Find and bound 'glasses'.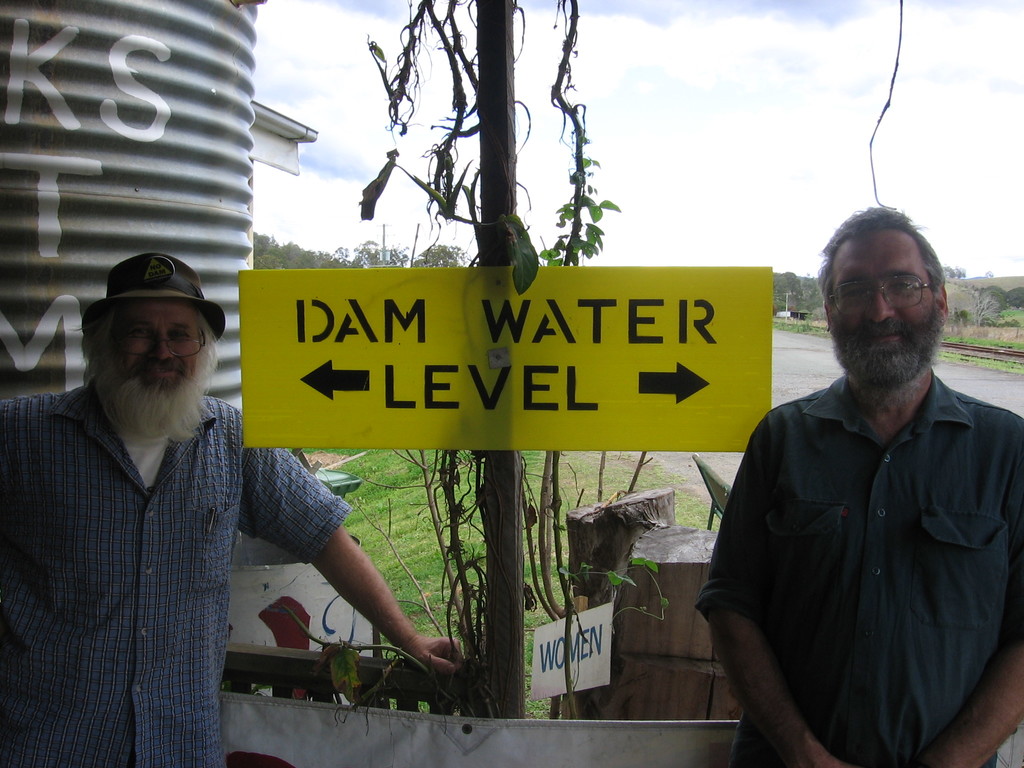
Bound: {"x1": 830, "y1": 276, "x2": 942, "y2": 313}.
